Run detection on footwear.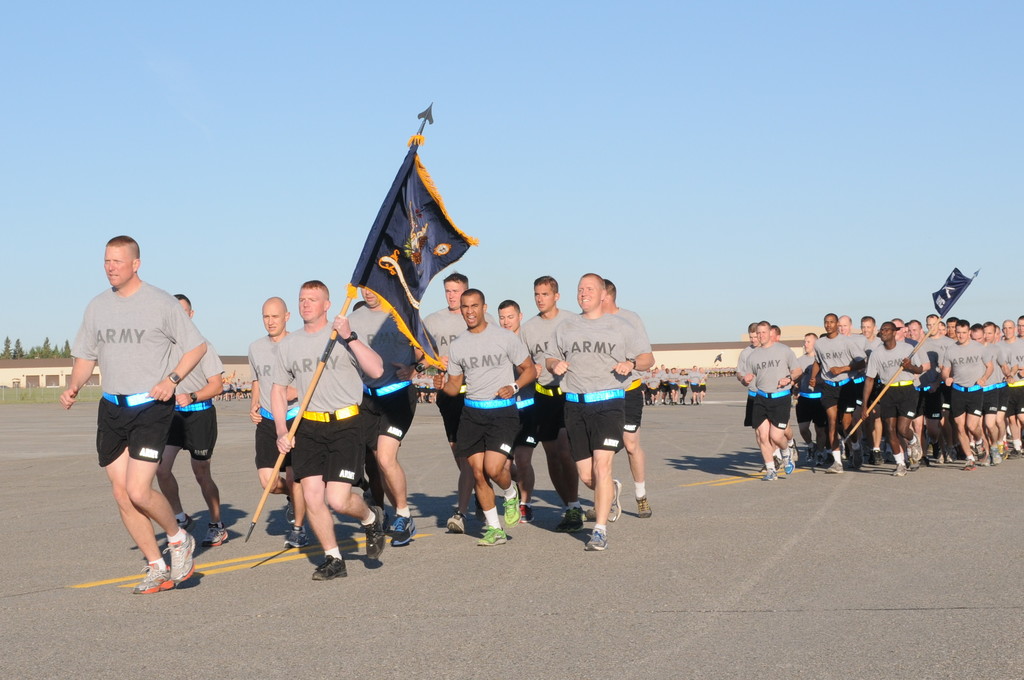
Result: pyautogui.locateOnScreen(388, 509, 414, 540).
